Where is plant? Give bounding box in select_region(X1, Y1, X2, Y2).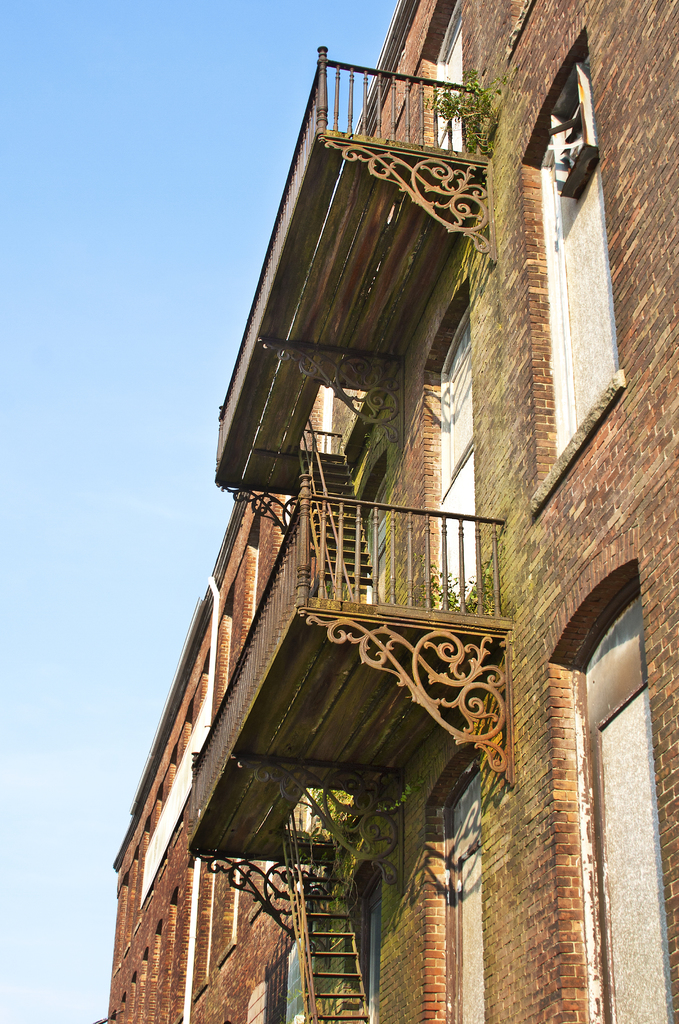
select_region(300, 781, 379, 886).
